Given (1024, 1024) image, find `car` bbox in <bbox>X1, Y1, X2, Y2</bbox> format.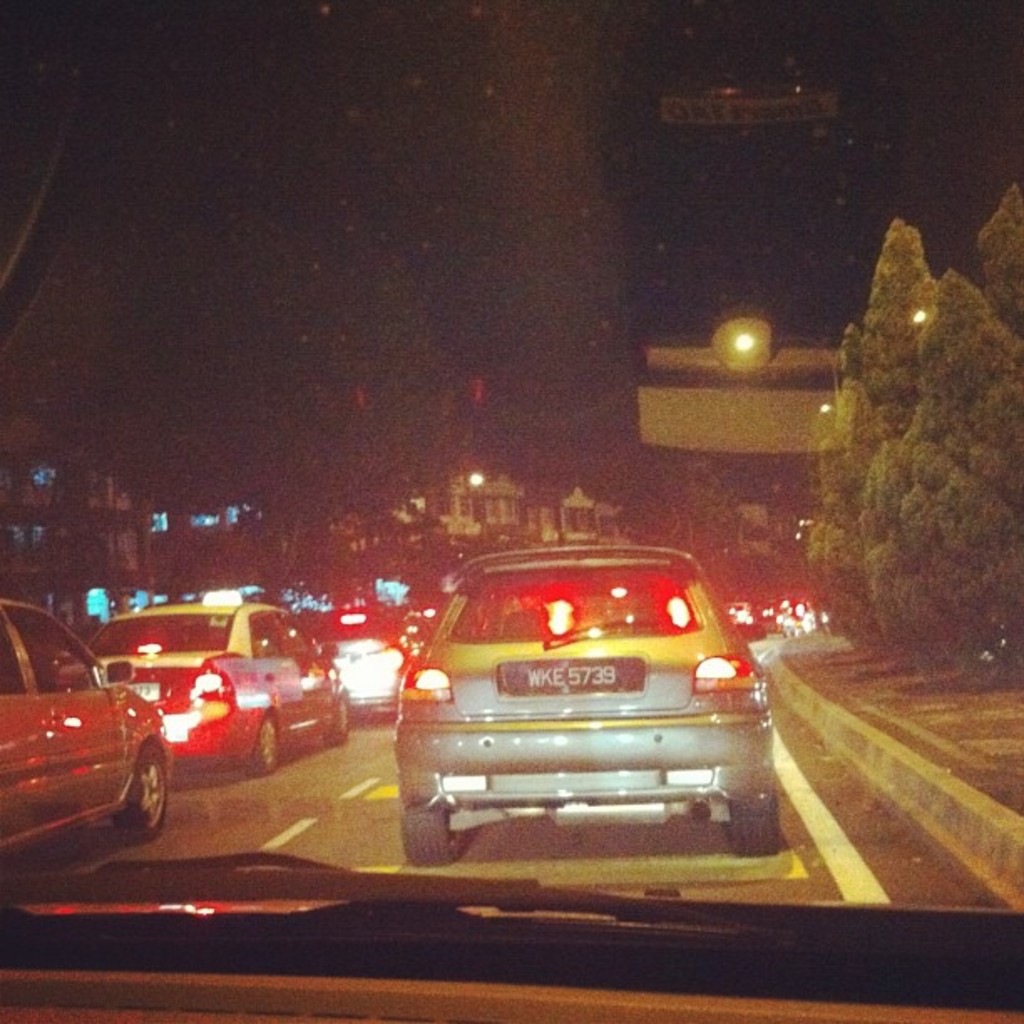
<bbox>0, 0, 1022, 1022</bbox>.
